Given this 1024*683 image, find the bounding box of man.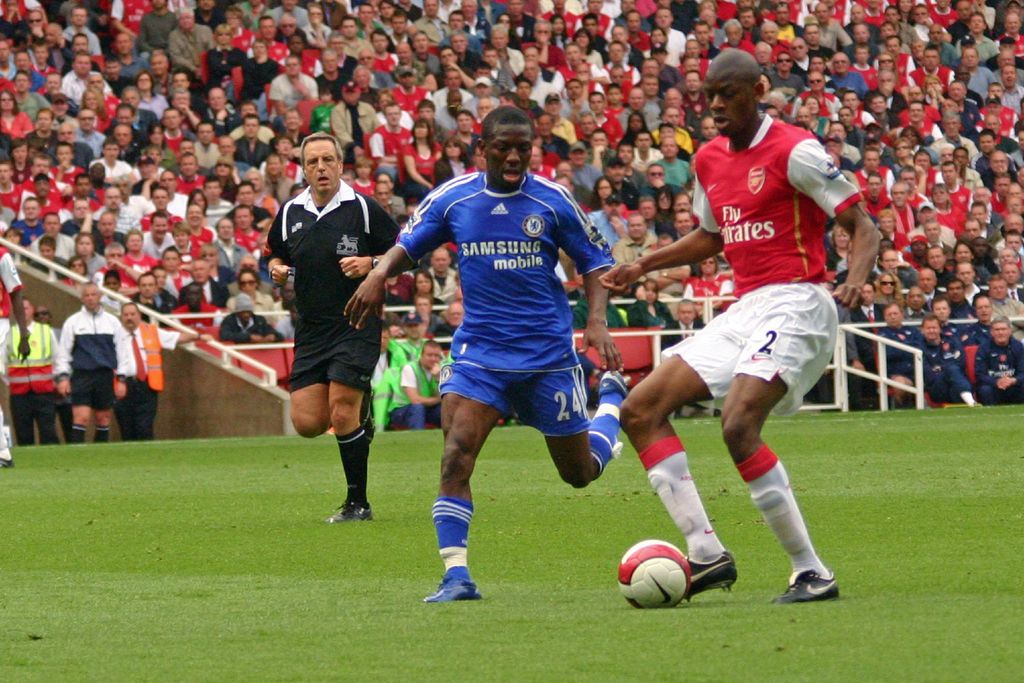
BBox(165, 4, 215, 71).
